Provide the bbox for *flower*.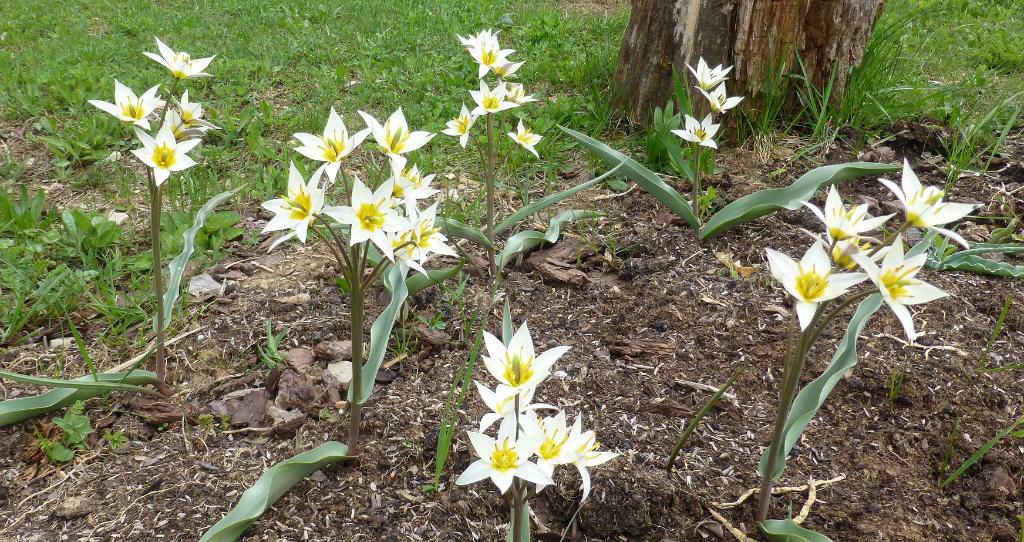
pyautogui.locateOnScreen(806, 182, 883, 242).
